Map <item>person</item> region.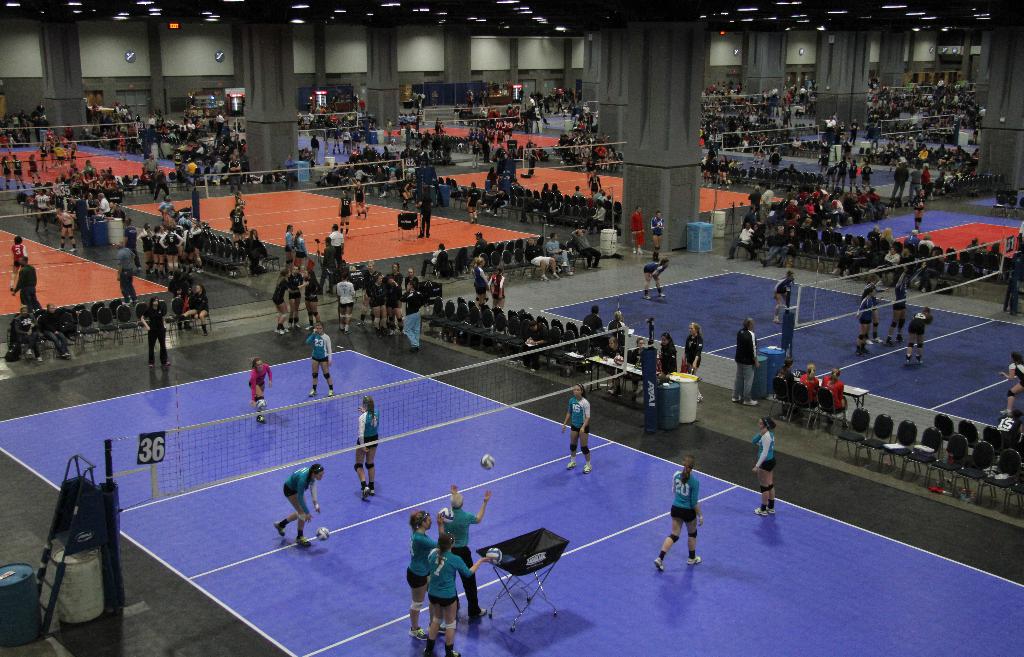
Mapped to left=646, top=209, right=664, bottom=250.
